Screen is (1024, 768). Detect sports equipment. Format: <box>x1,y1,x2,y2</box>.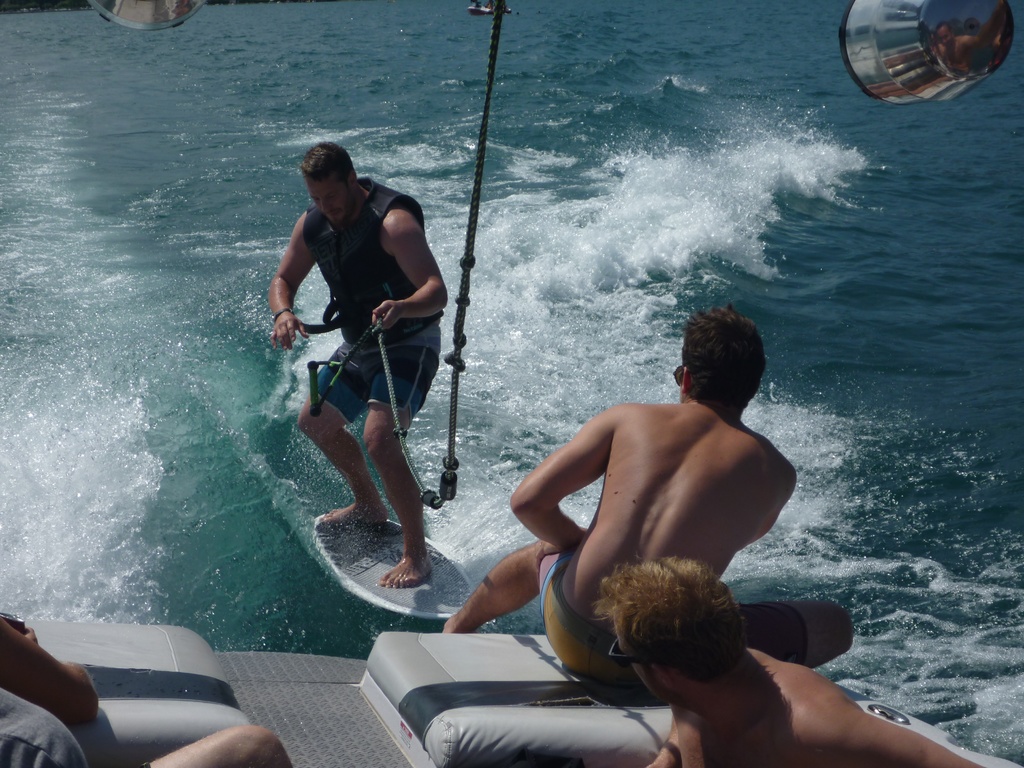
<box>312,512,476,623</box>.
